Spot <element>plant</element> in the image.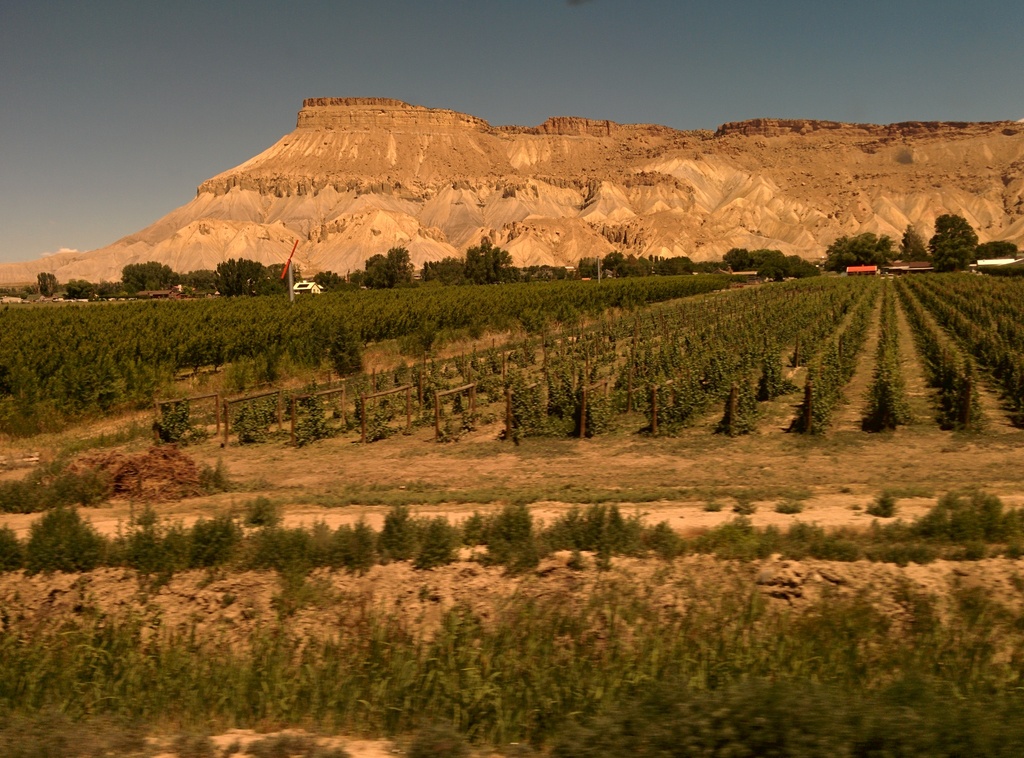
<element>plant</element> found at detection(13, 509, 108, 579).
